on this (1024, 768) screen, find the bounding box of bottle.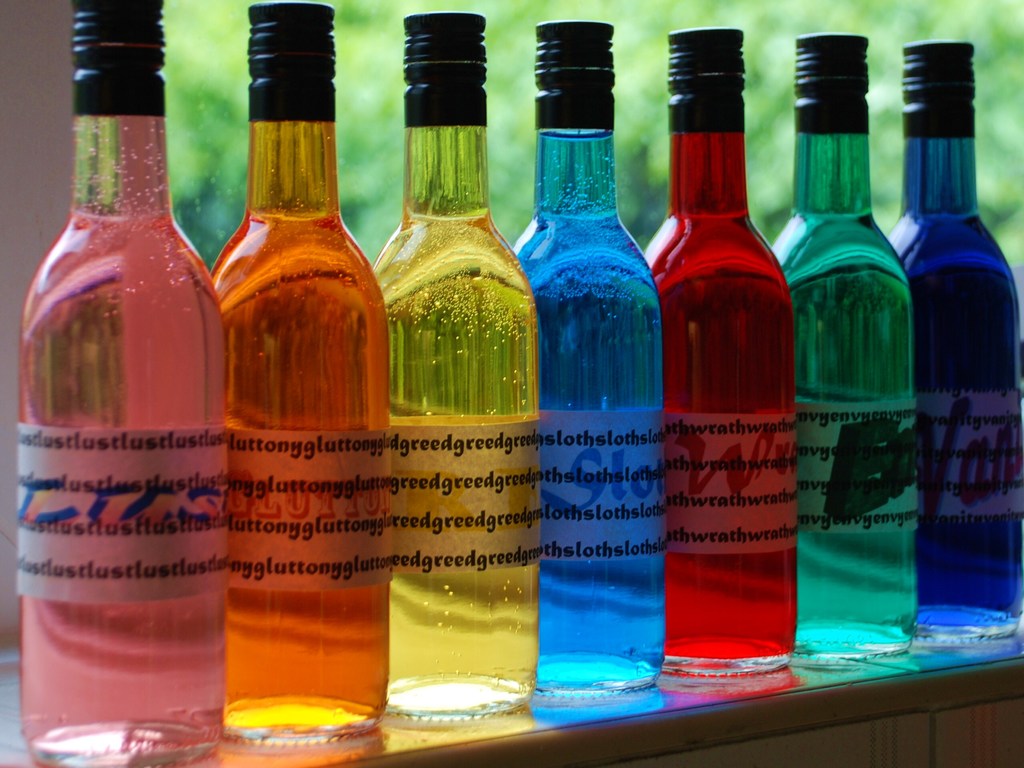
Bounding box: l=639, t=28, r=802, b=676.
